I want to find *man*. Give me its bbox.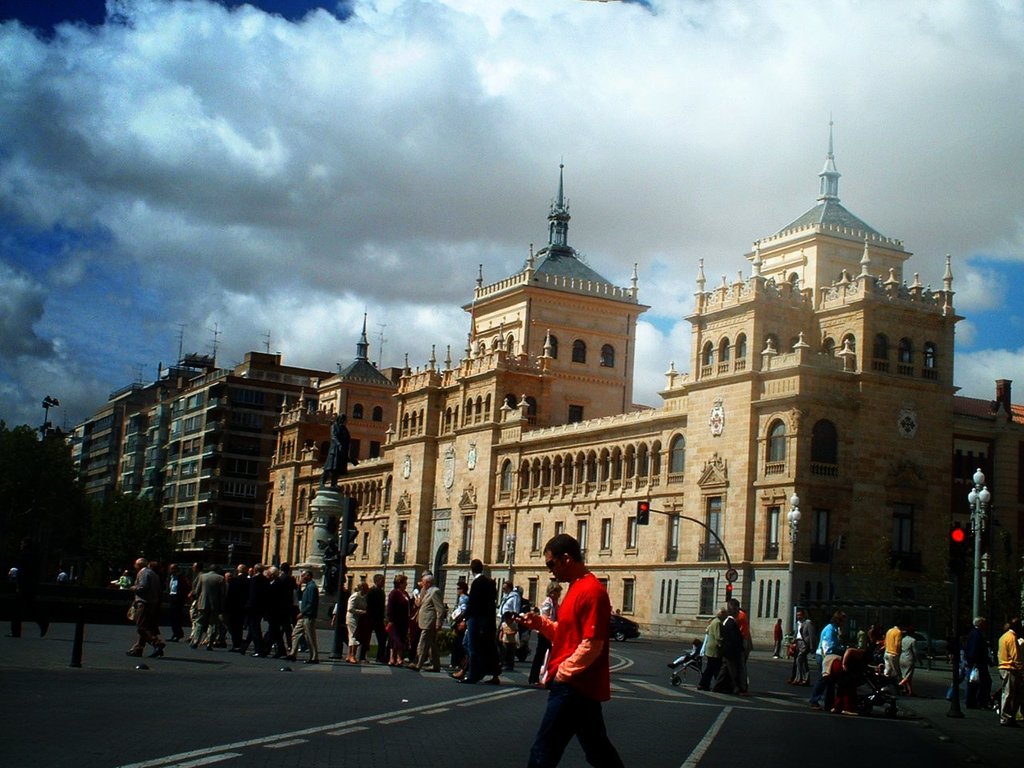
{"x1": 494, "y1": 578, "x2": 516, "y2": 674}.
